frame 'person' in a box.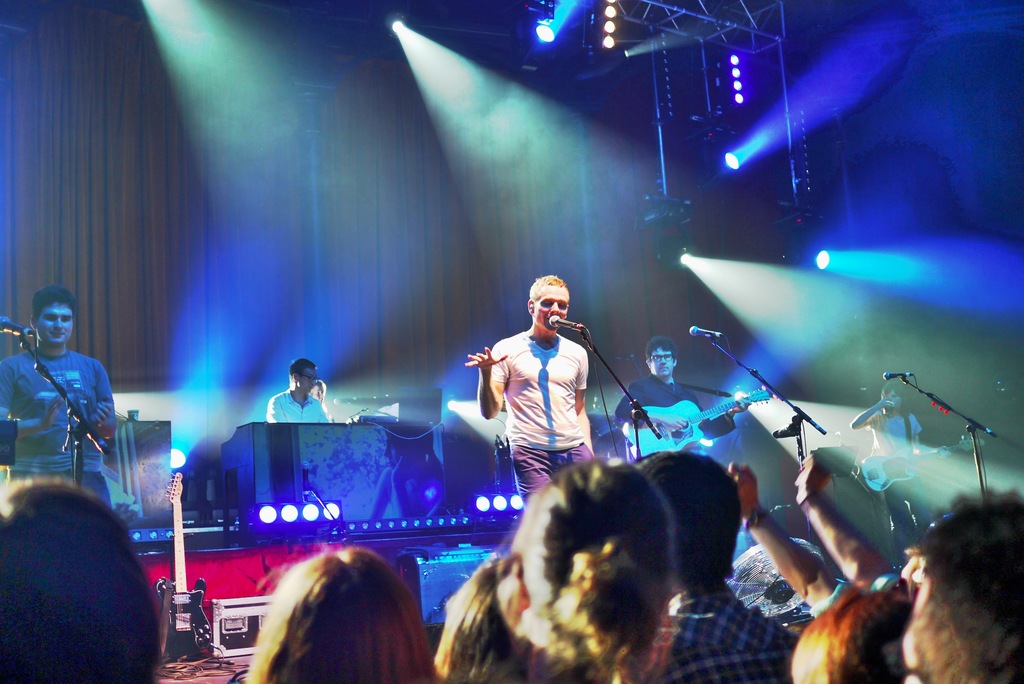
pyautogui.locateOnScreen(0, 480, 164, 683).
